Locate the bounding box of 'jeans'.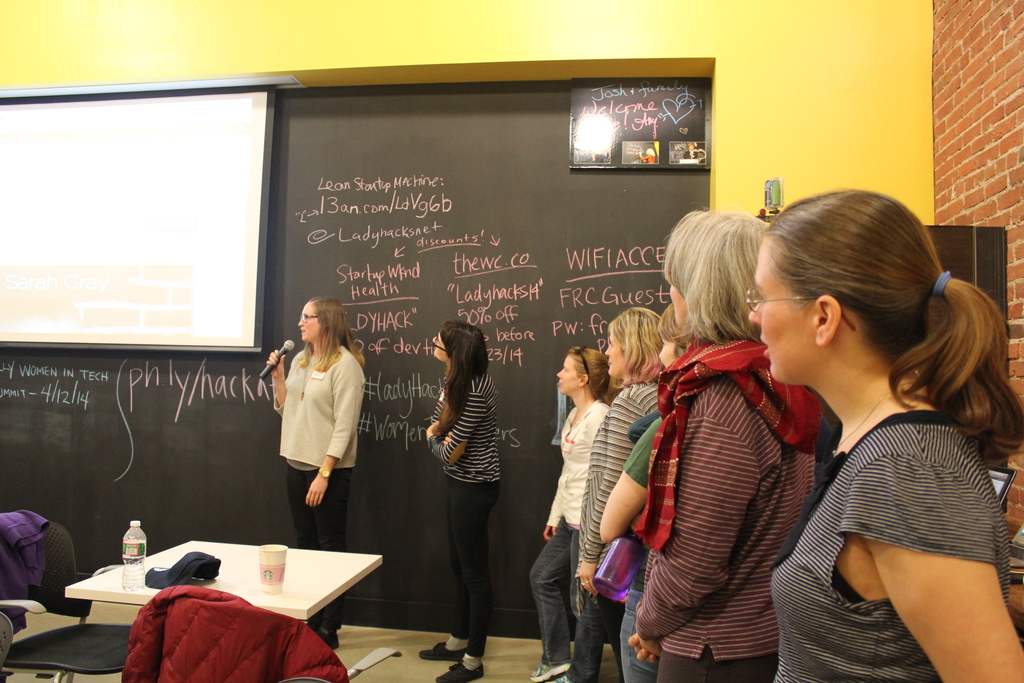
Bounding box: <box>542,534,607,679</box>.
